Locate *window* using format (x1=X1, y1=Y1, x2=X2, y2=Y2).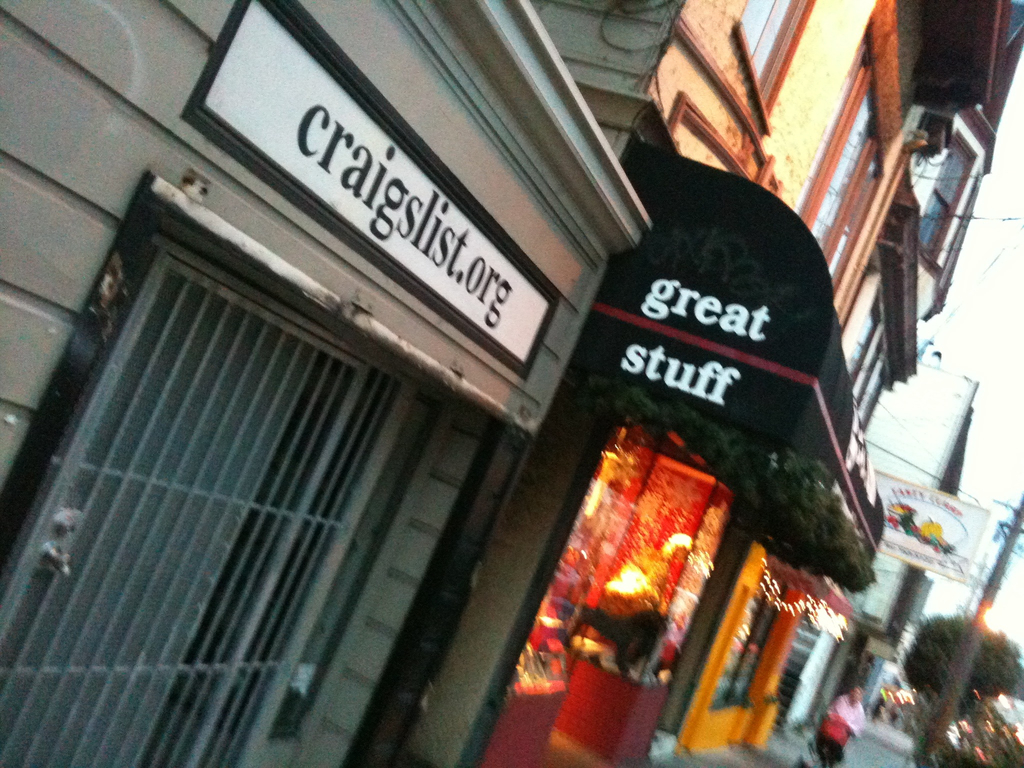
(x1=0, y1=226, x2=463, y2=767).
